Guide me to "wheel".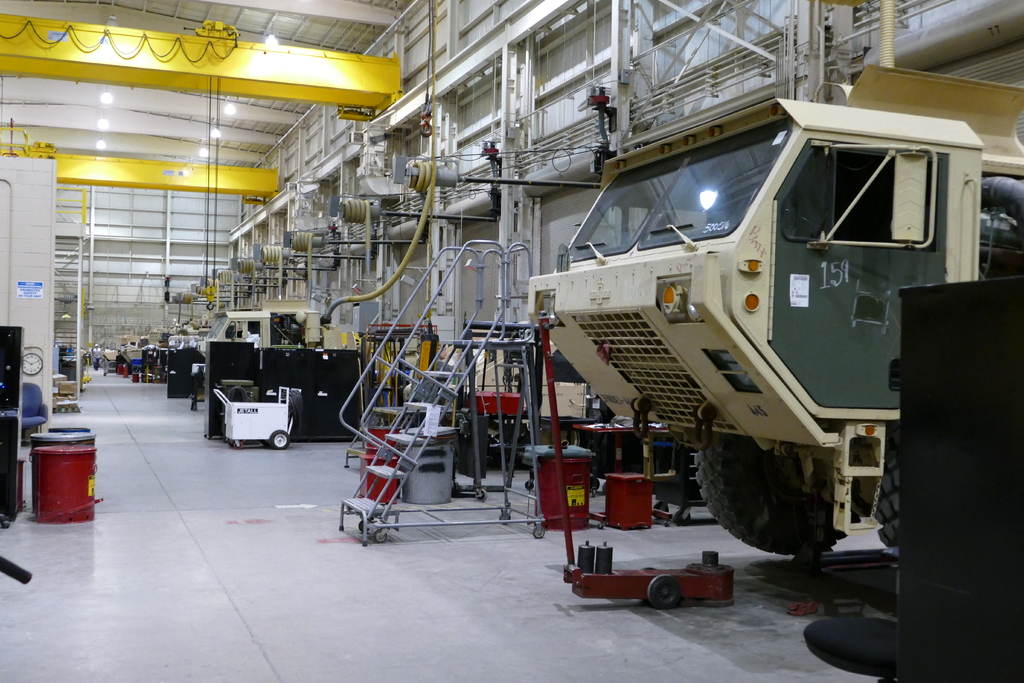
Guidance: <bbox>531, 525, 548, 540</bbox>.
